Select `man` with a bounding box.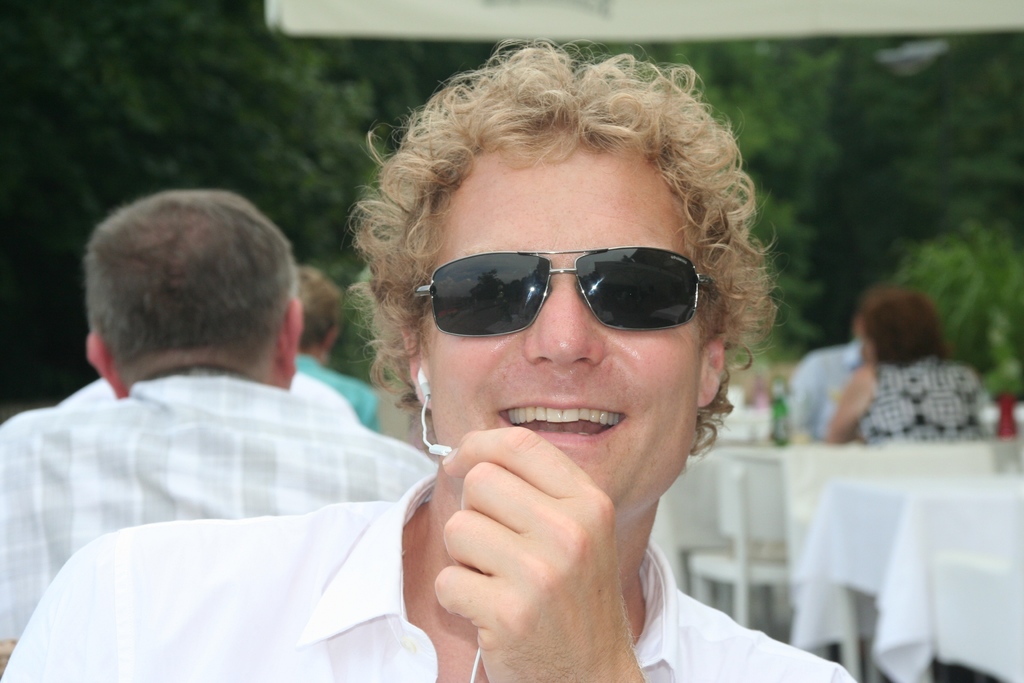
[left=291, top=257, right=388, bottom=432].
